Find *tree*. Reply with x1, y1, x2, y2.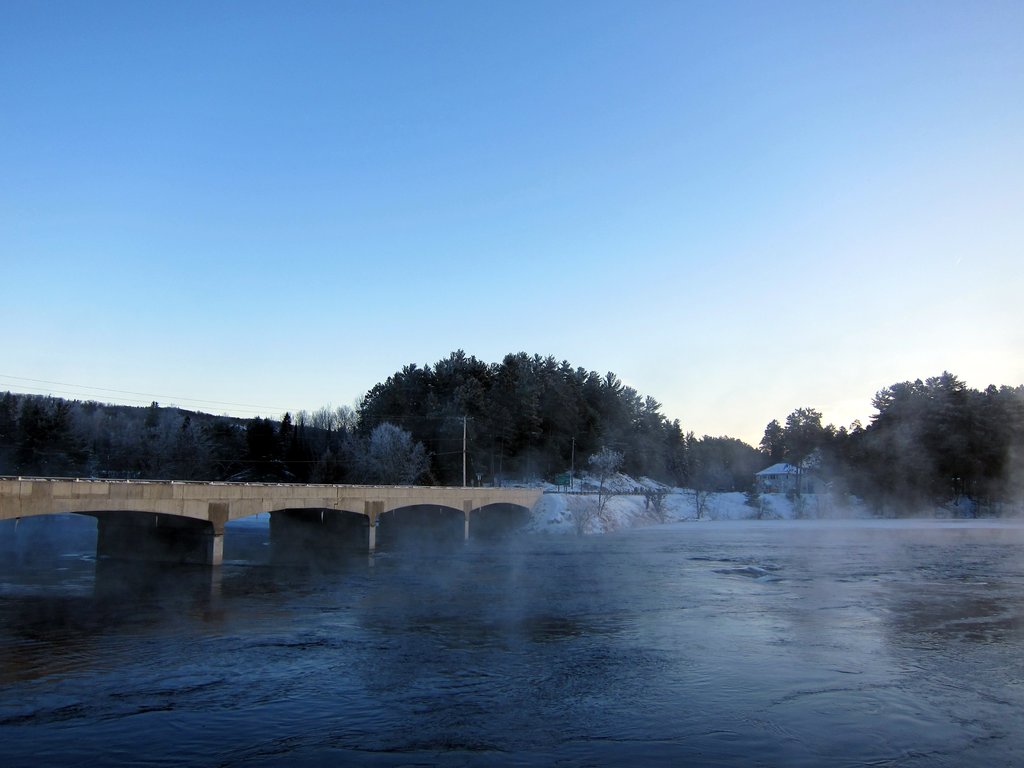
829, 422, 849, 445.
